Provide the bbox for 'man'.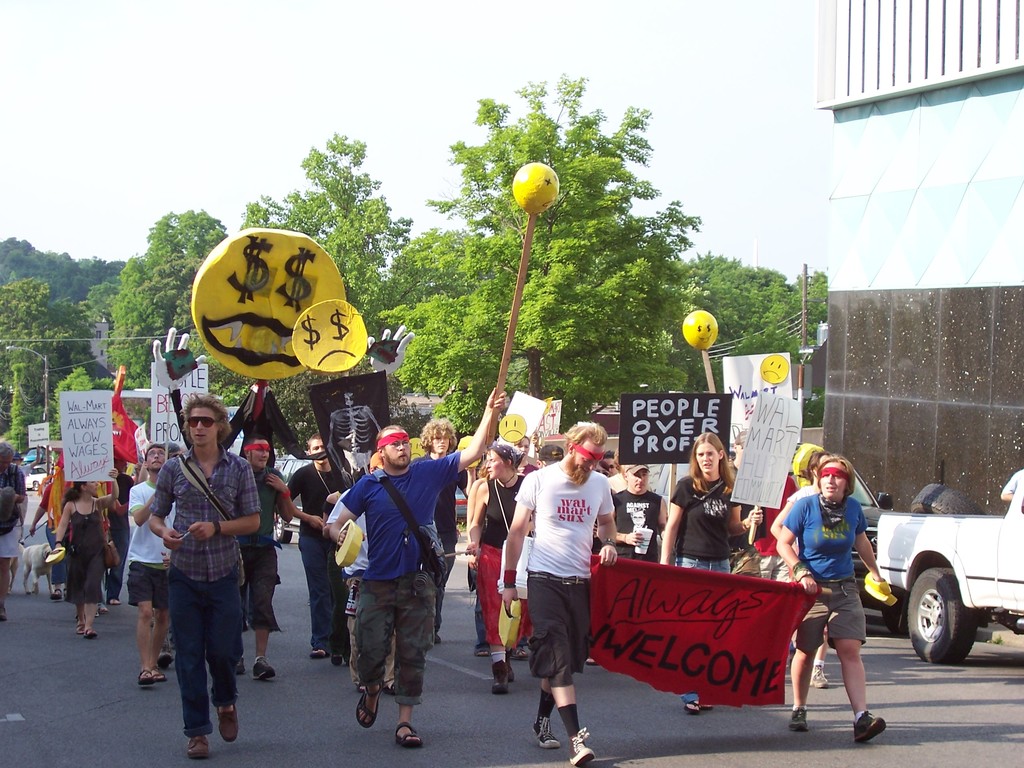
<bbox>127, 444, 179, 687</bbox>.
